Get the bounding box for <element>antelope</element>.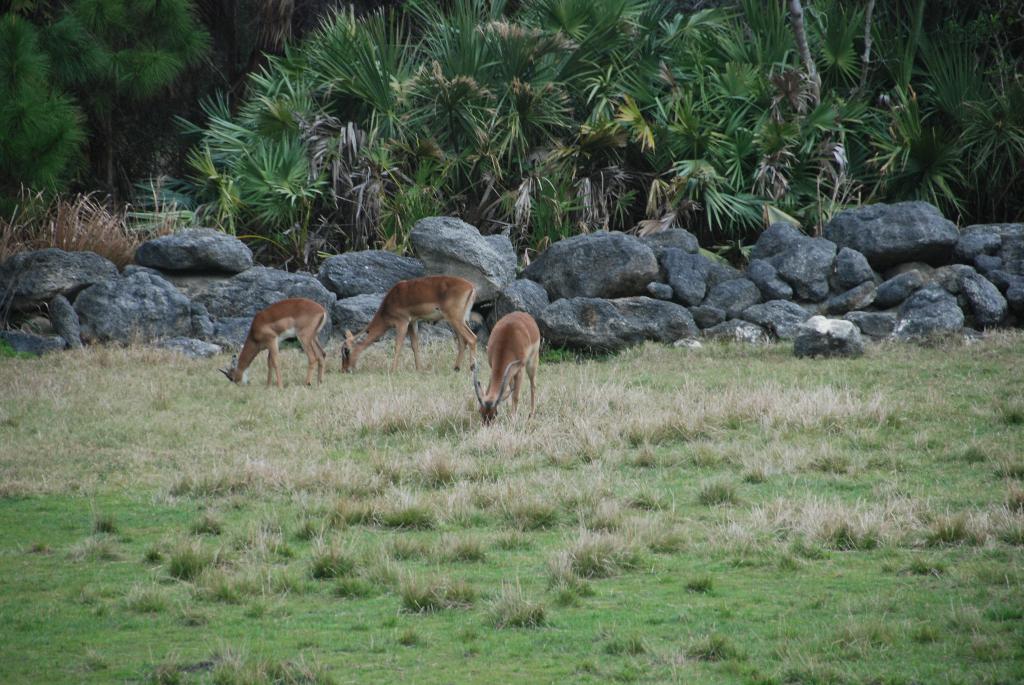
left=340, top=274, right=476, bottom=367.
